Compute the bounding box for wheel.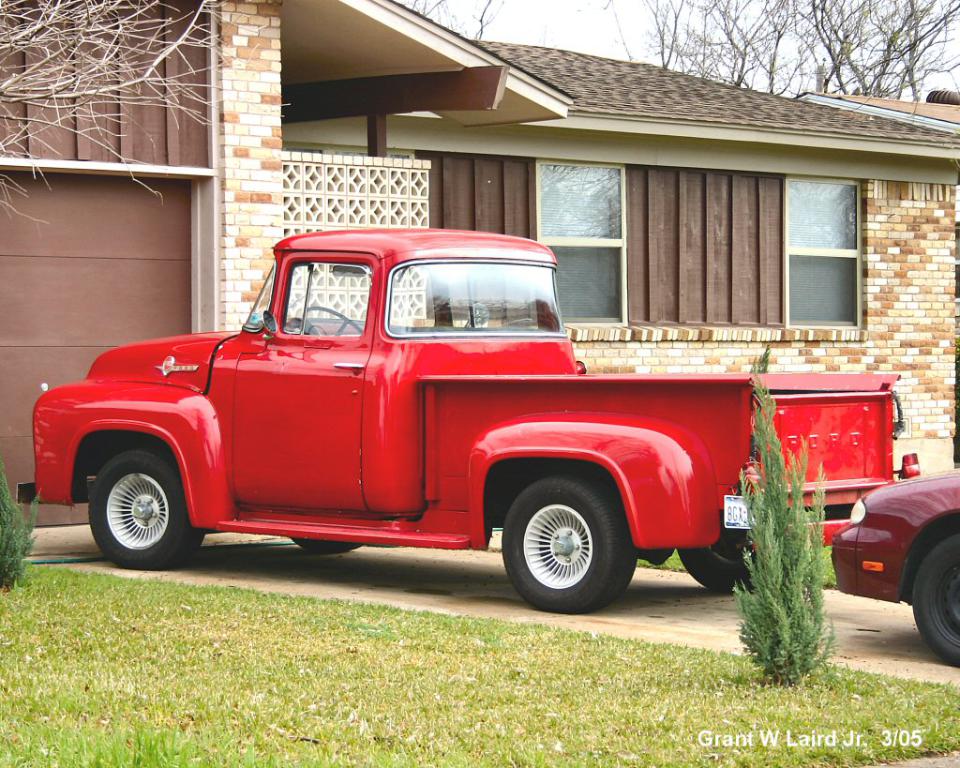
{"left": 293, "top": 529, "right": 379, "bottom": 556}.
